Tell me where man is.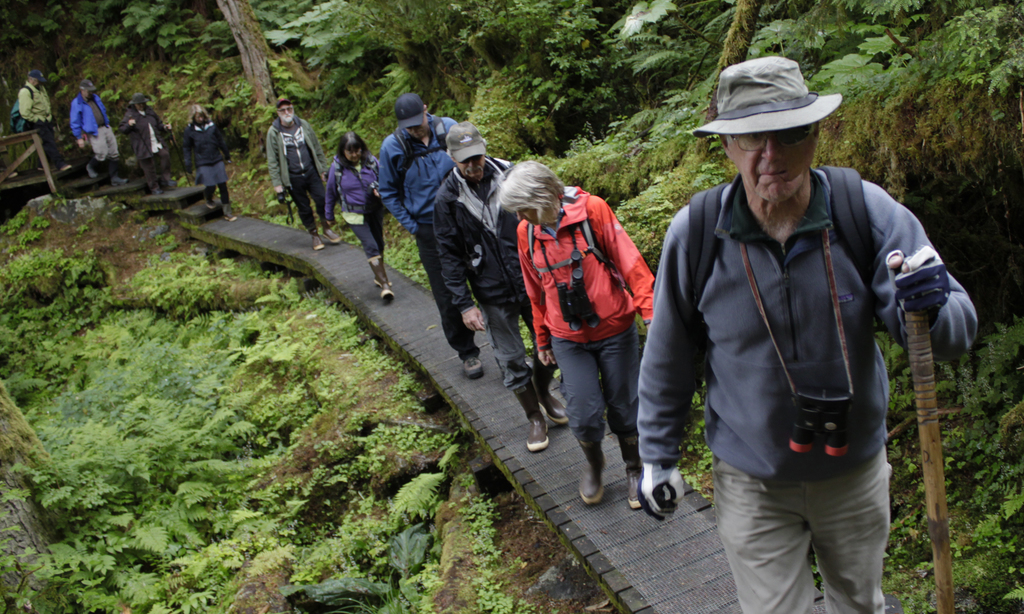
man is at Rect(17, 70, 74, 172).
